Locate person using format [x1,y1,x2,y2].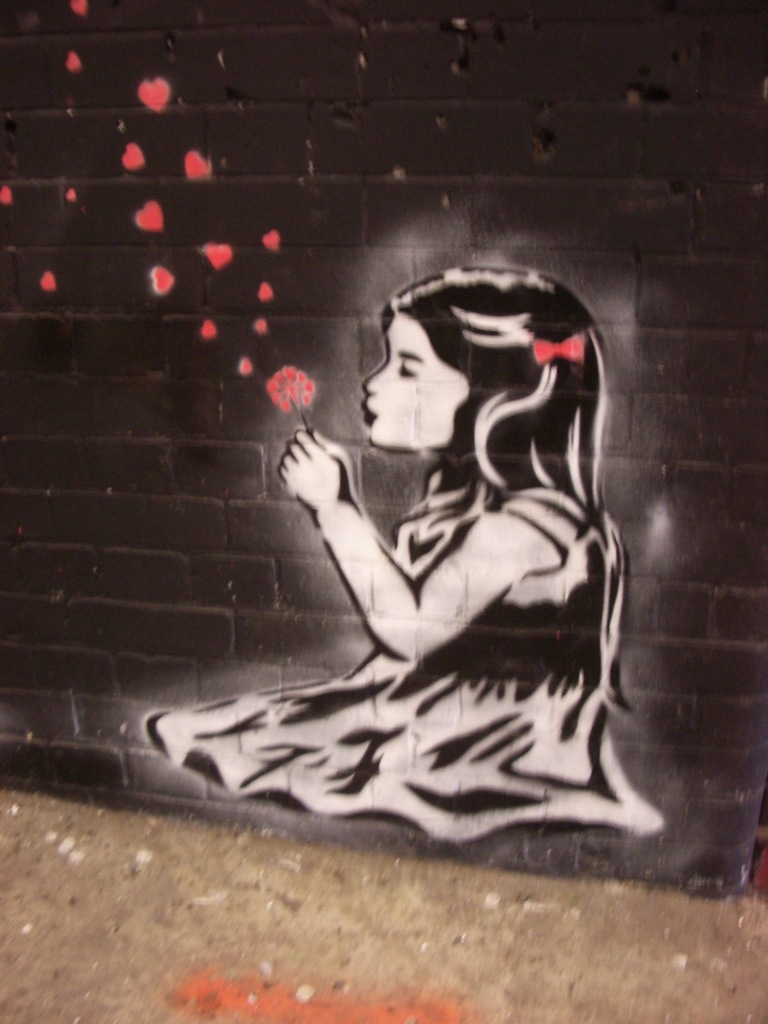
[163,285,668,883].
